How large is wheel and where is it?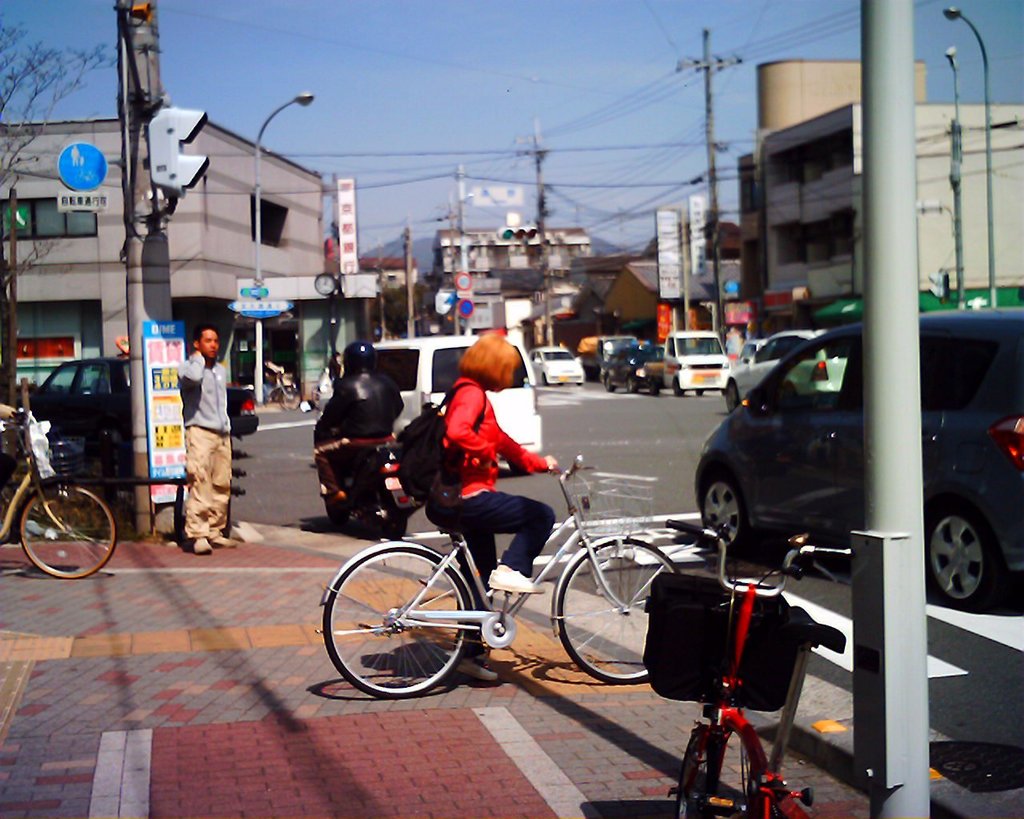
Bounding box: <box>728,386,739,413</box>.
